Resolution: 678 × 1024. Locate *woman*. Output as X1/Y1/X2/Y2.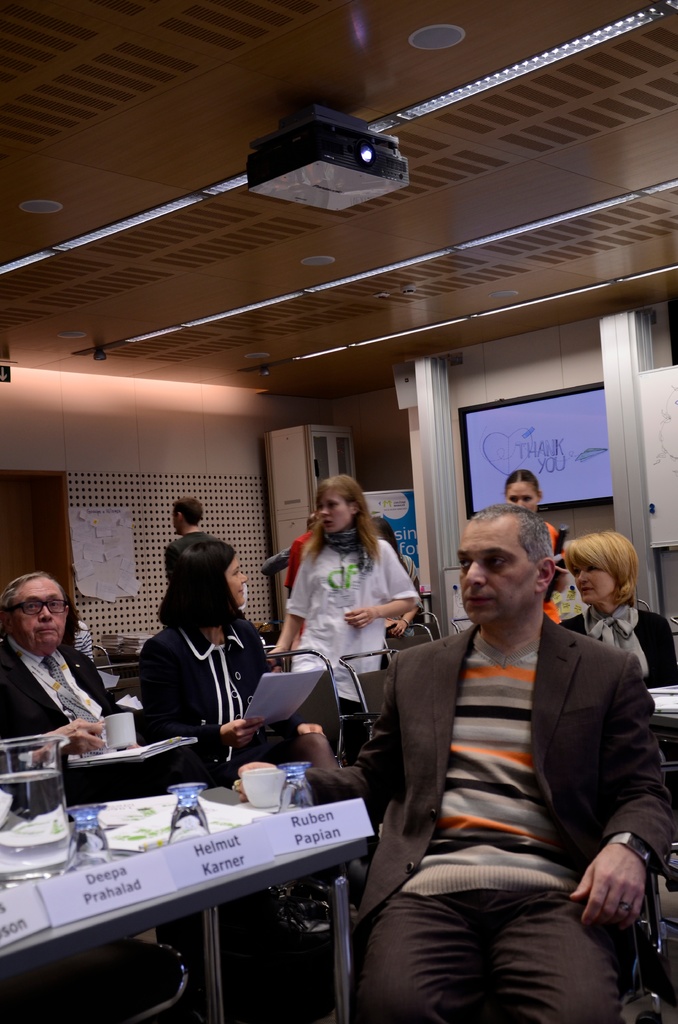
137/540/360/893.
